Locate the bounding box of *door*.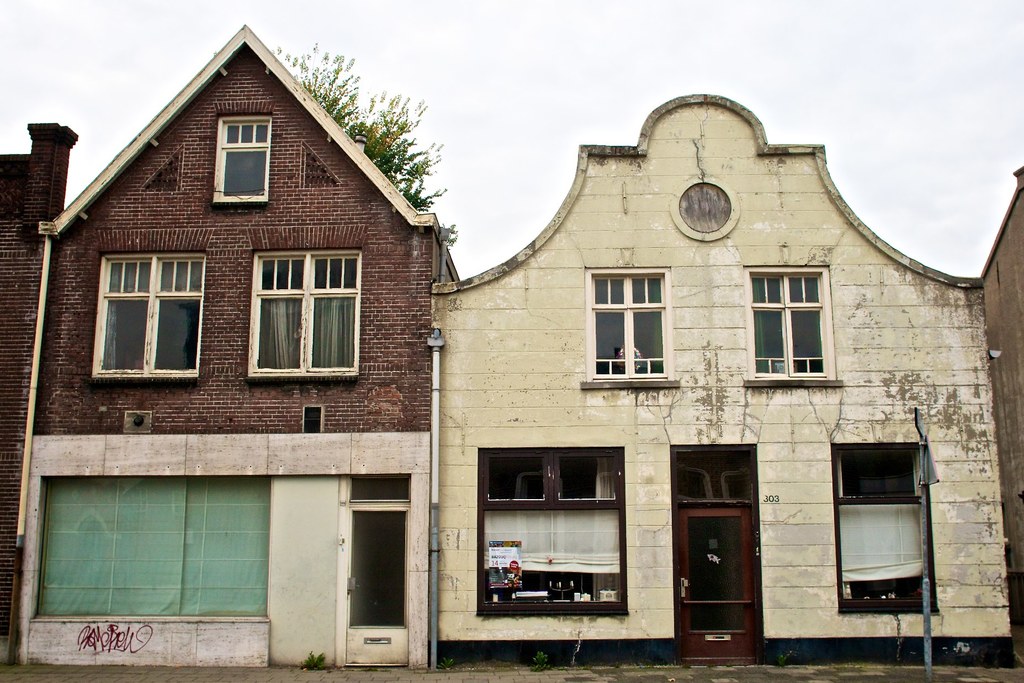
Bounding box: left=344, top=503, right=411, bottom=666.
